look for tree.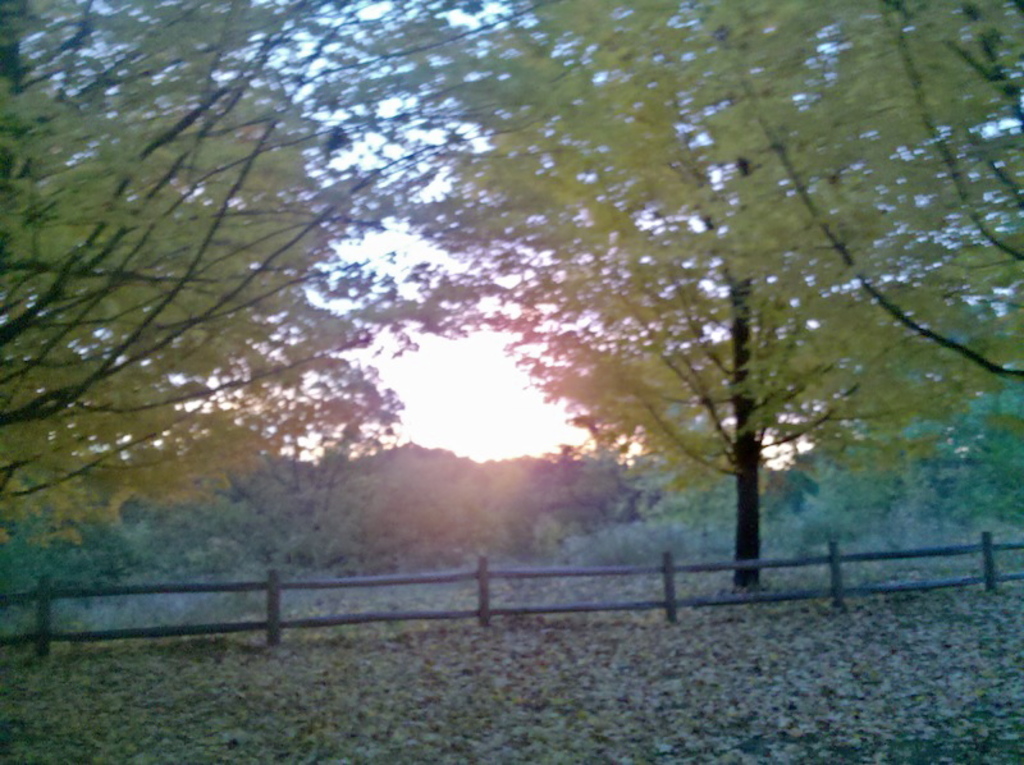
Found: bbox(687, 0, 1023, 393).
